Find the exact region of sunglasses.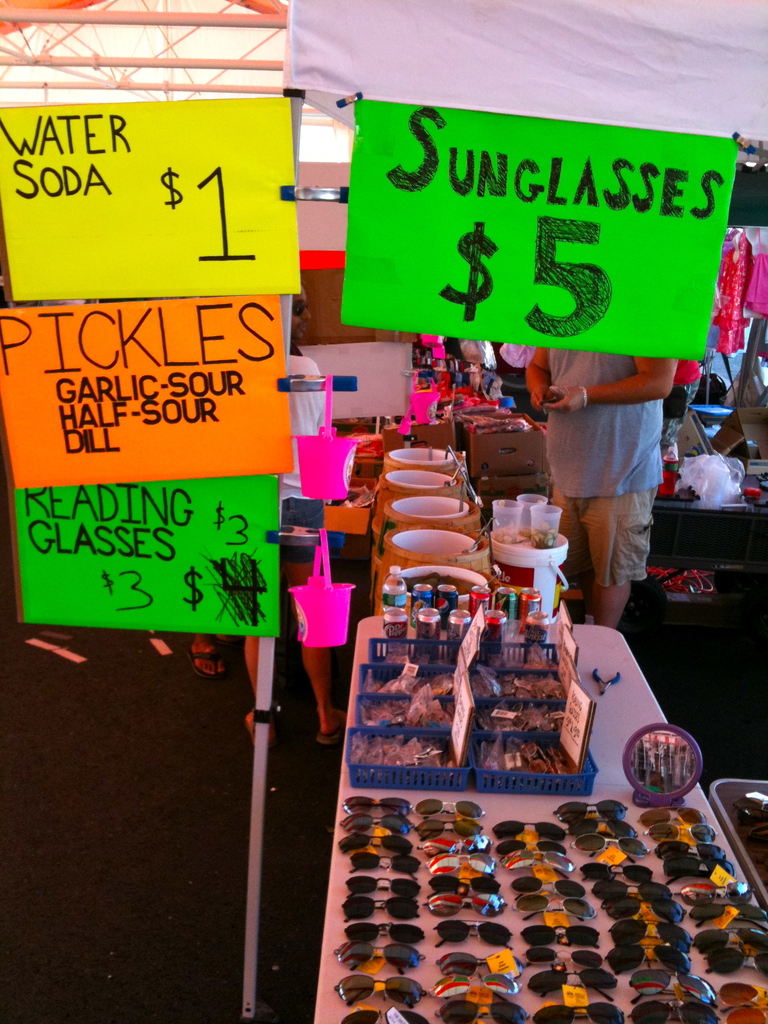
Exact region: [x1=523, y1=945, x2=607, y2=970].
